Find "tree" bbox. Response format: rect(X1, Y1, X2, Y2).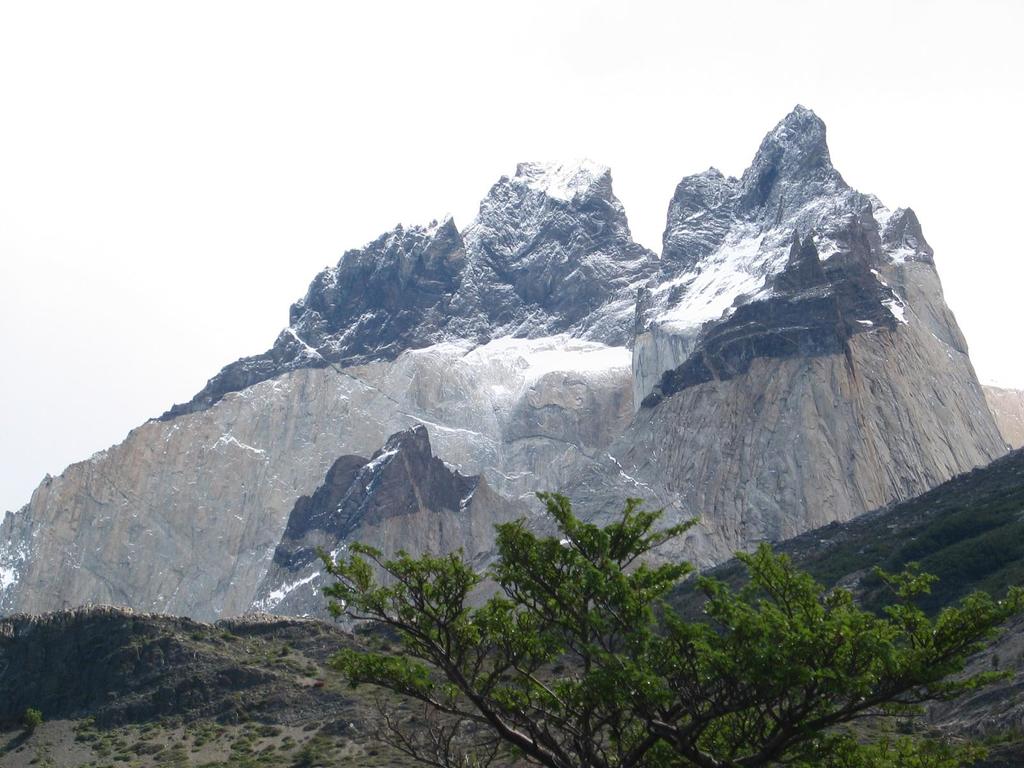
rect(314, 484, 1022, 767).
